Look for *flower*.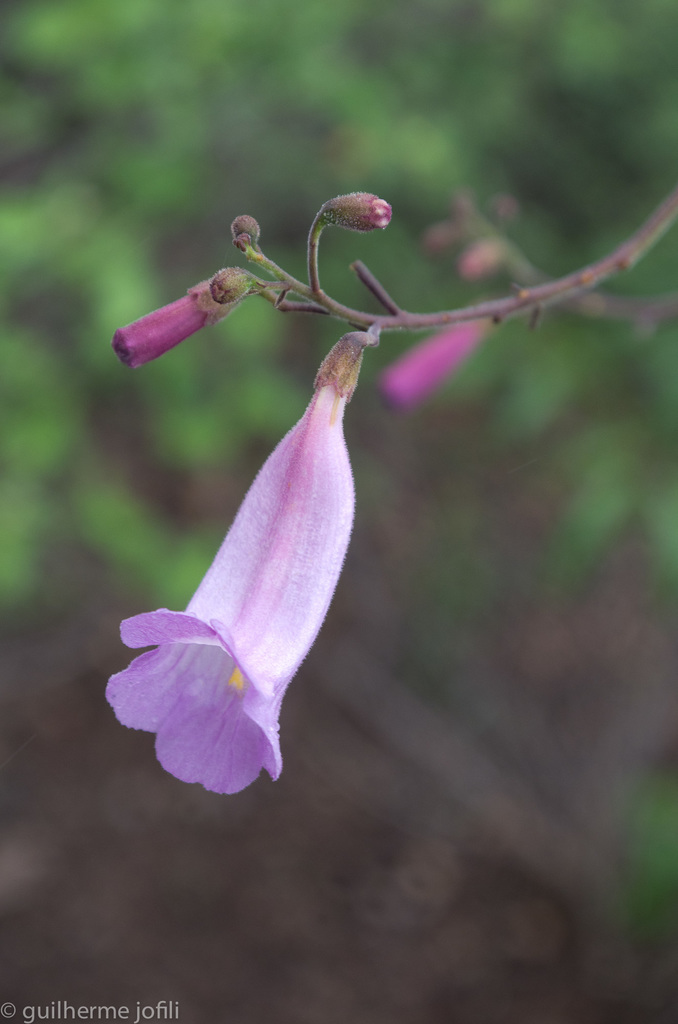
Found: locate(109, 287, 209, 366).
